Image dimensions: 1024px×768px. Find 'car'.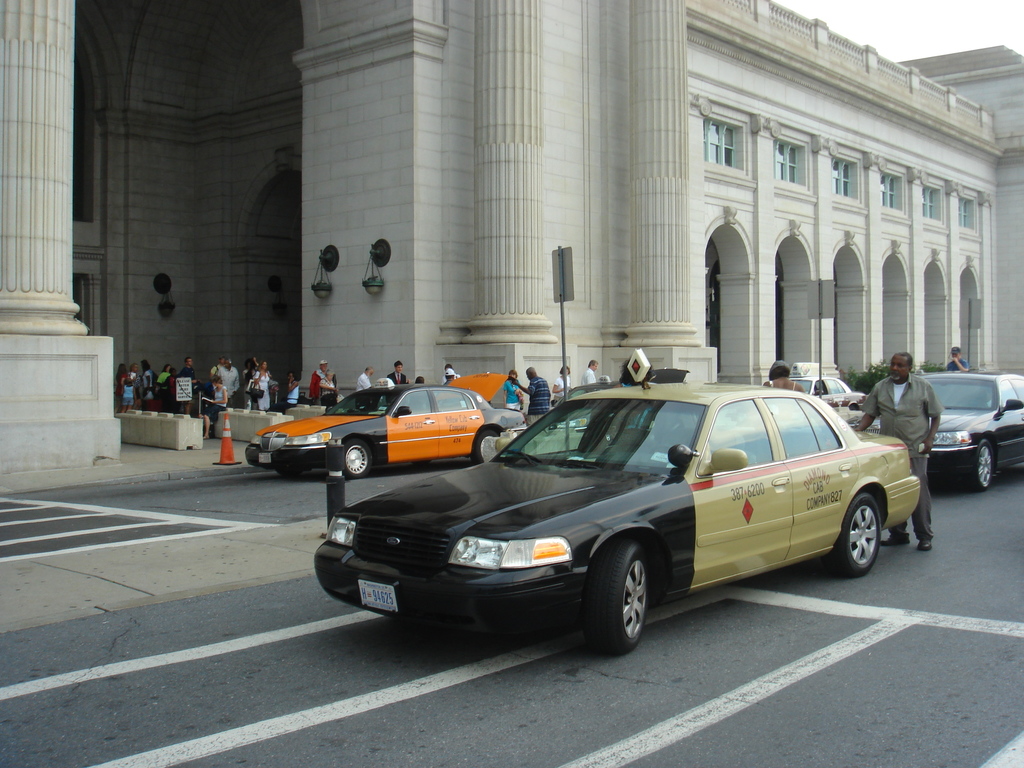
bbox=[310, 376, 924, 657].
